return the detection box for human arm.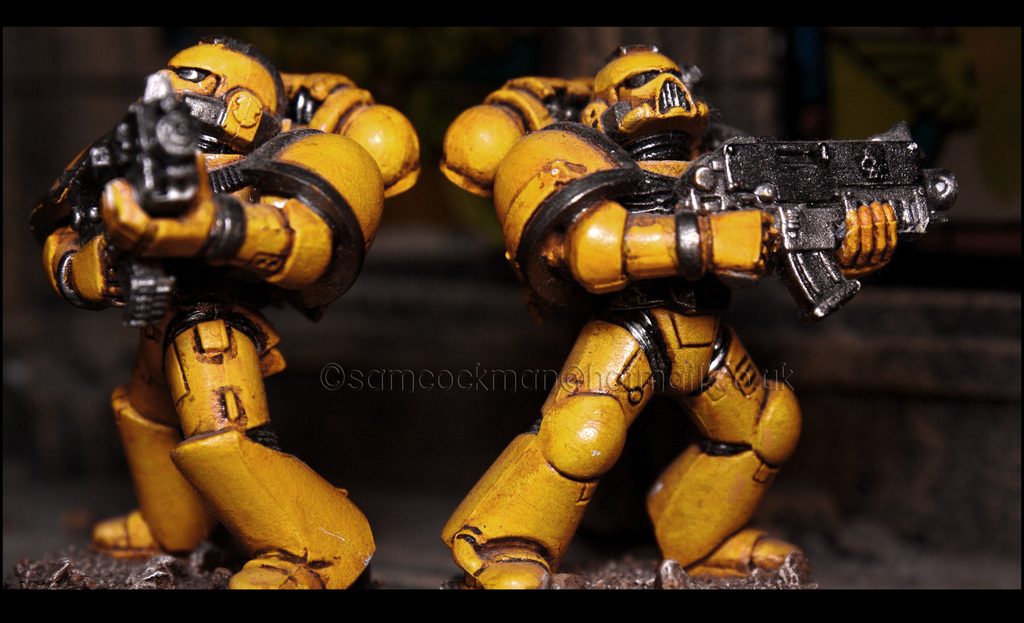
[x1=45, y1=202, x2=190, y2=305].
